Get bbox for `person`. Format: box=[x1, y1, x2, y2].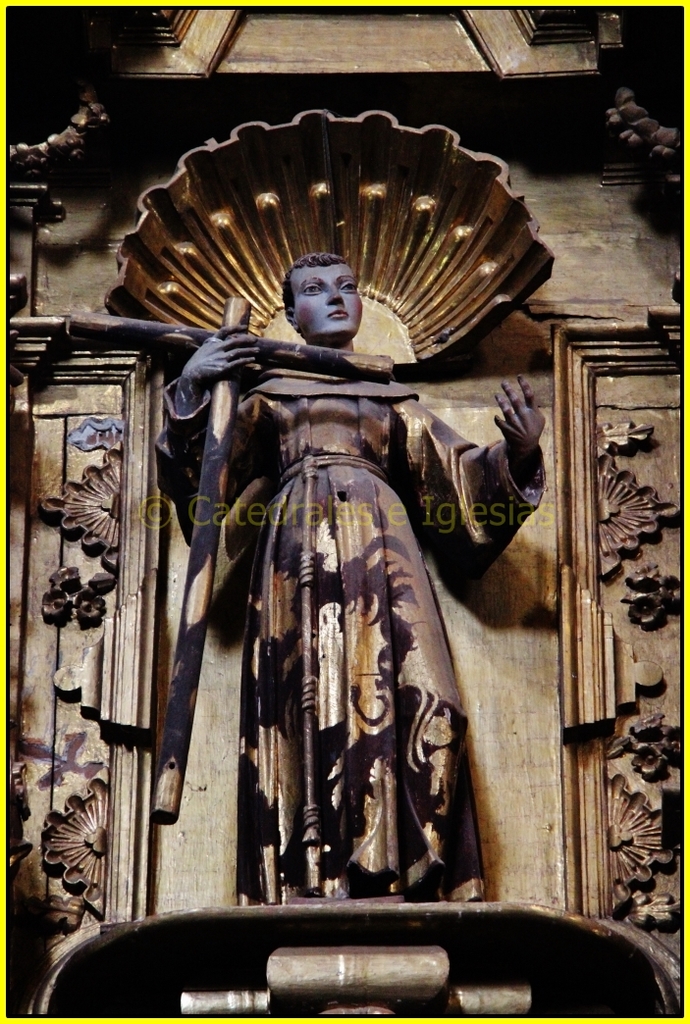
box=[158, 249, 502, 906].
